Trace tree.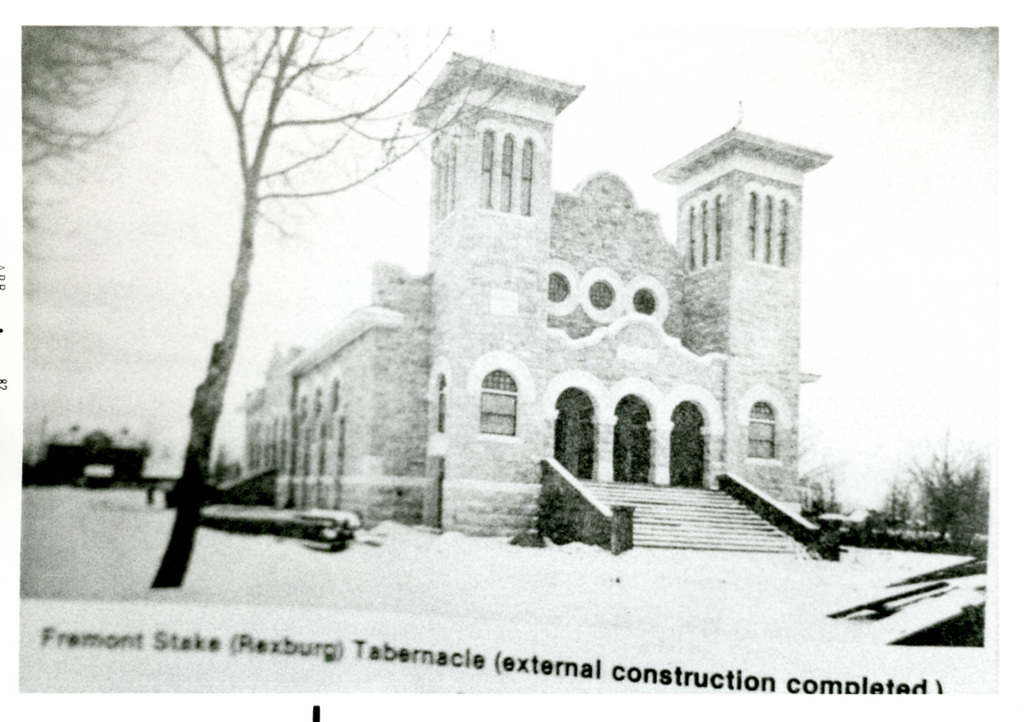
Traced to {"left": 25, "top": 29, "right": 184, "bottom": 266}.
